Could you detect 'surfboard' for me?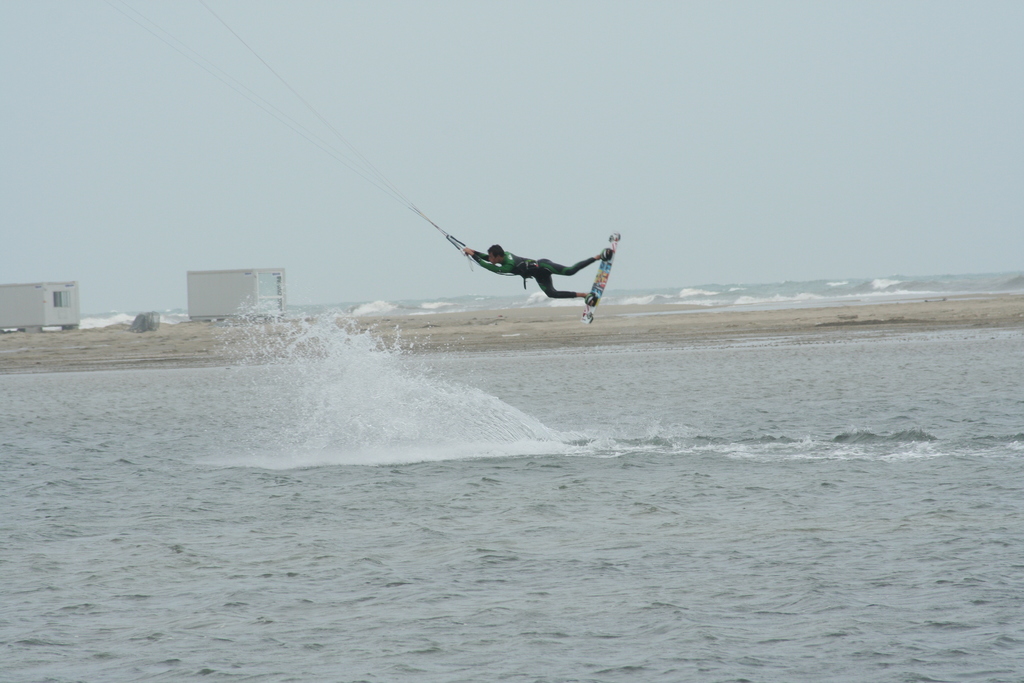
Detection result: x1=582 y1=230 x2=623 y2=324.
